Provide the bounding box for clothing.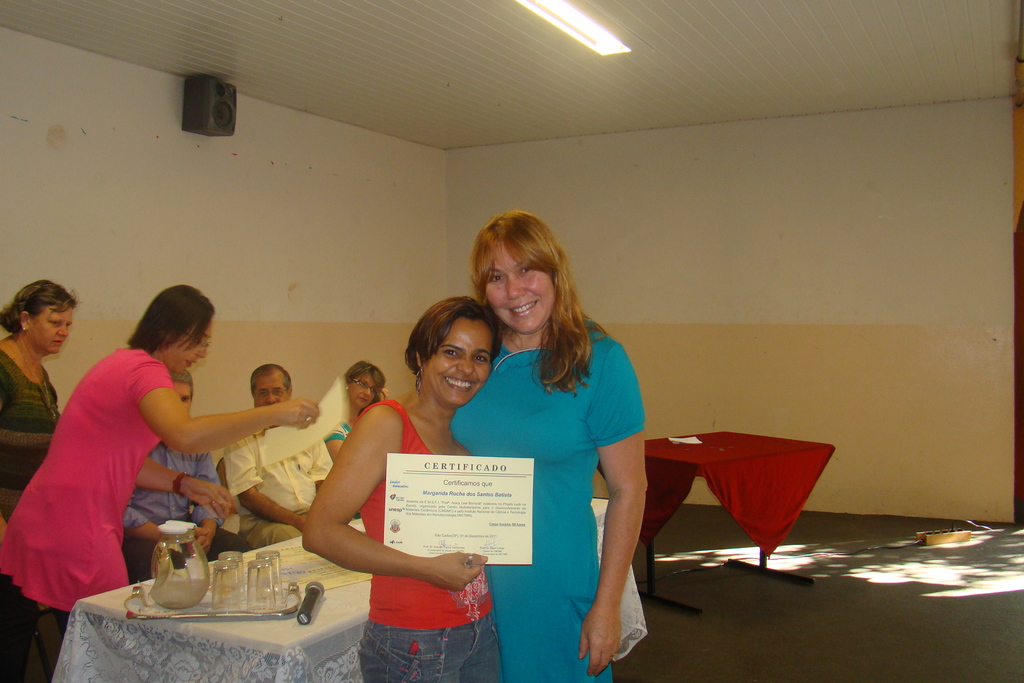
122 438 252 582.
